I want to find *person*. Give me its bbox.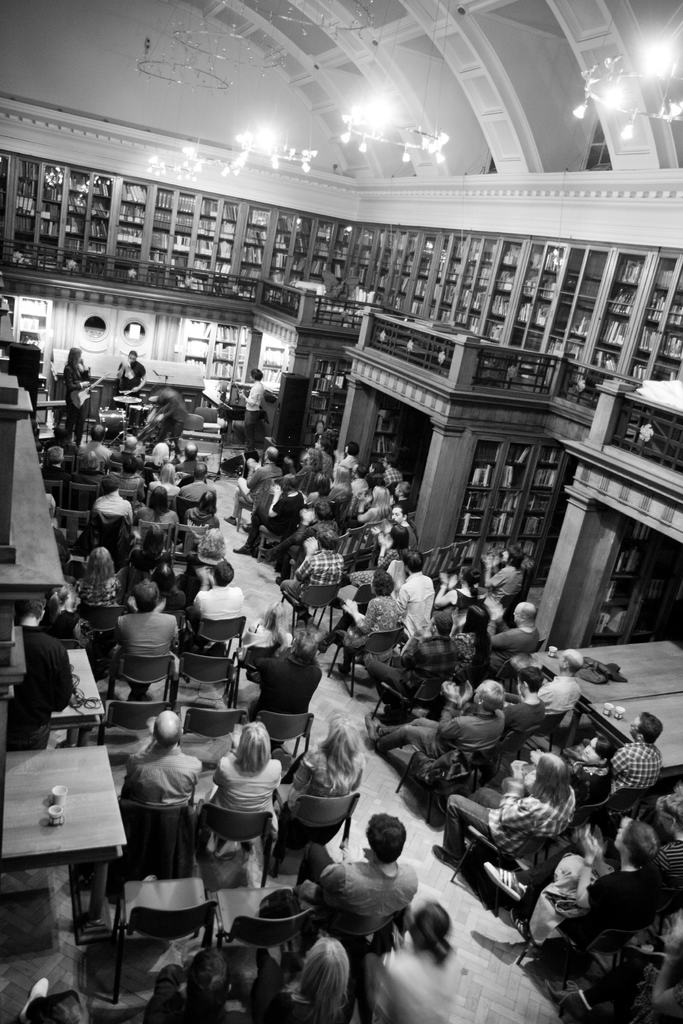
<region>343, 484, 391, 538</region>.
